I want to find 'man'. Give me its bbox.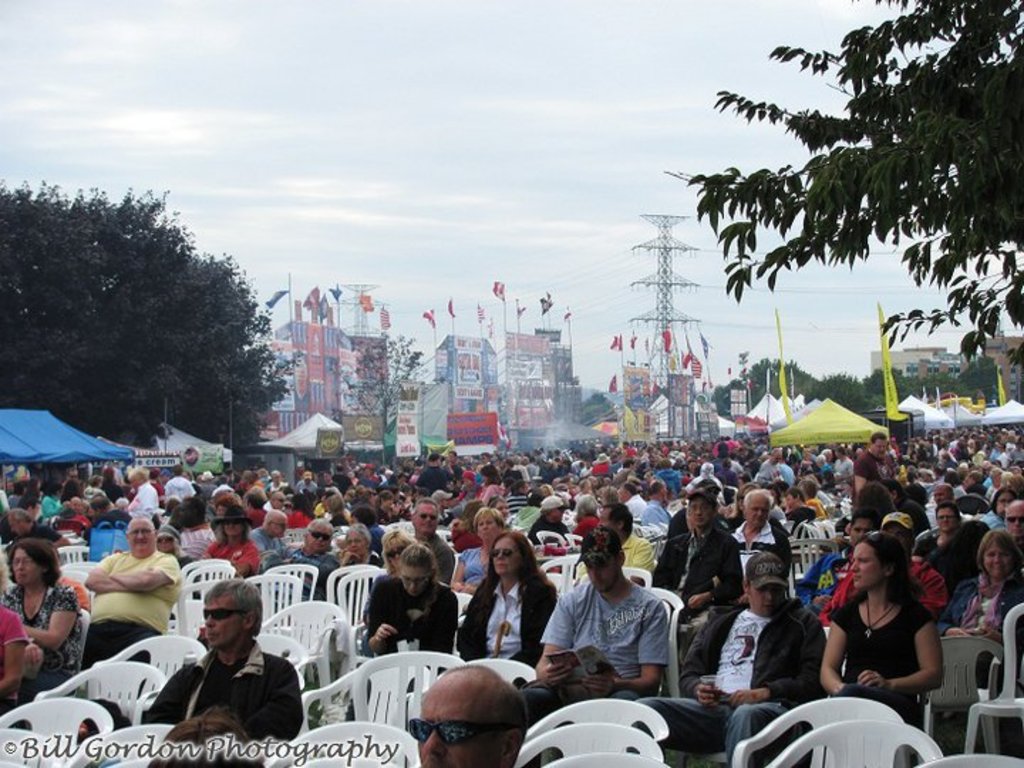
{"left": 620, "top": 484, "right": 650, "bottom": 516}.
